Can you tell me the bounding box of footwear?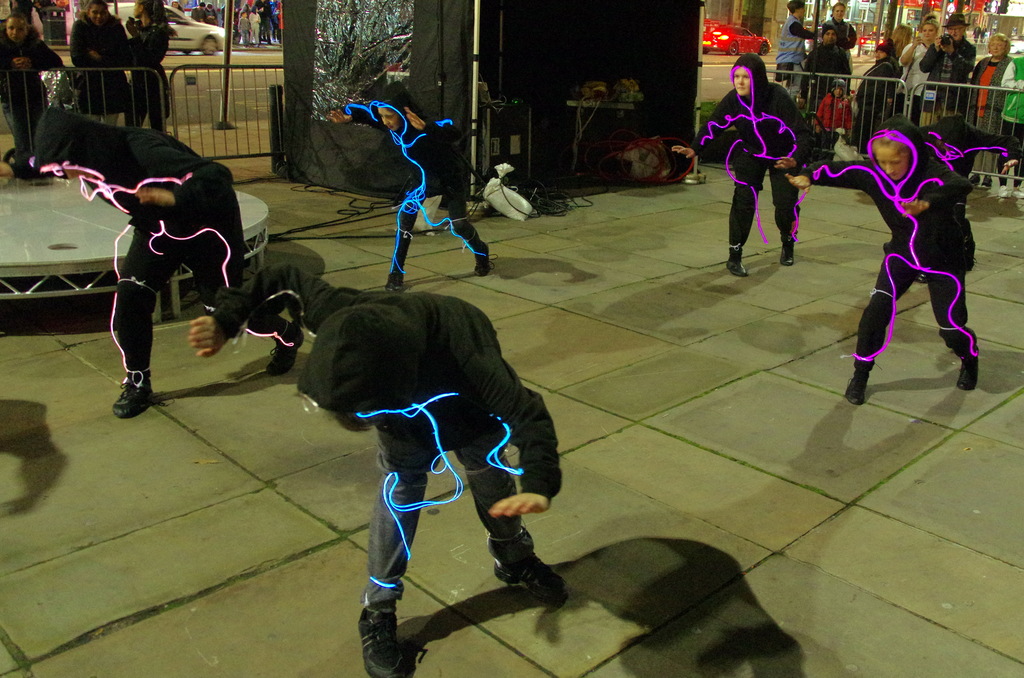
pyautogui.locateOnScreen(360, 607, 406, 677).
